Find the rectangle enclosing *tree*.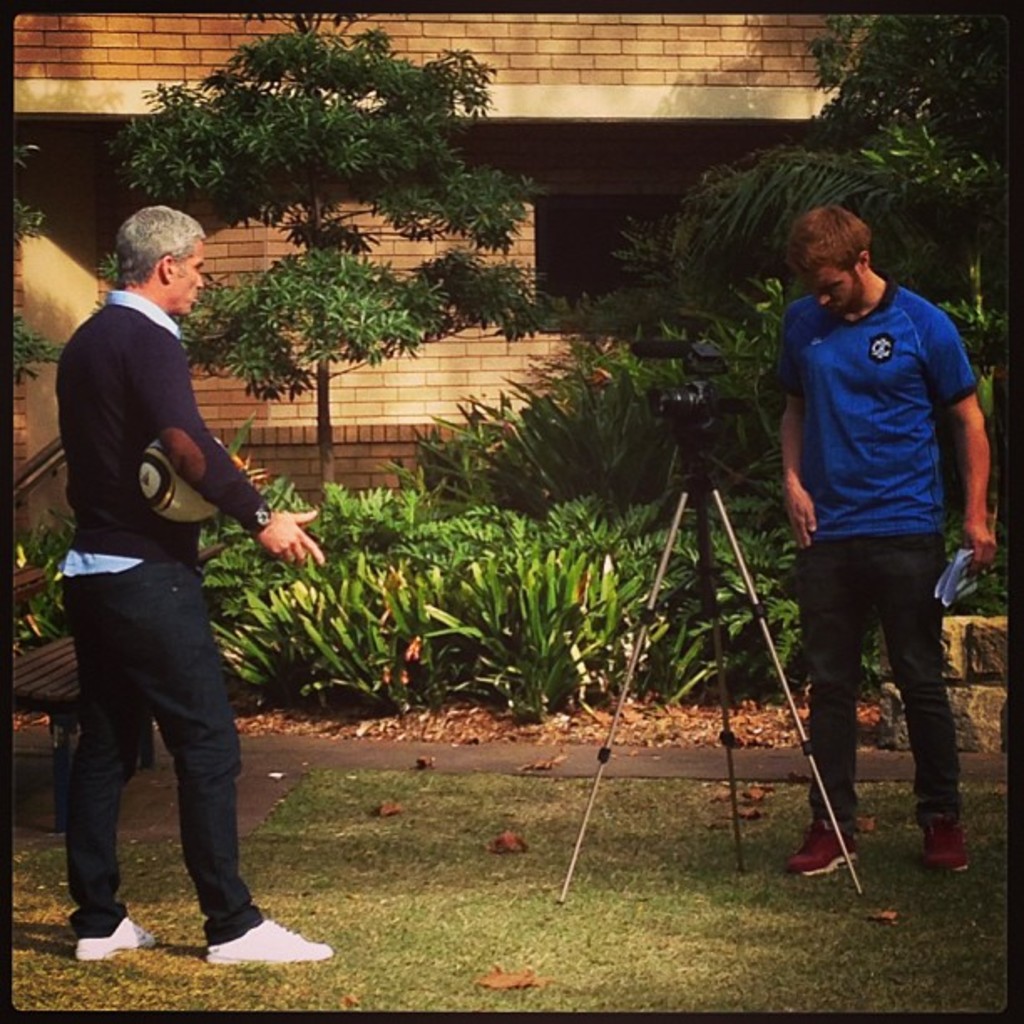
644:3:1016:388.
